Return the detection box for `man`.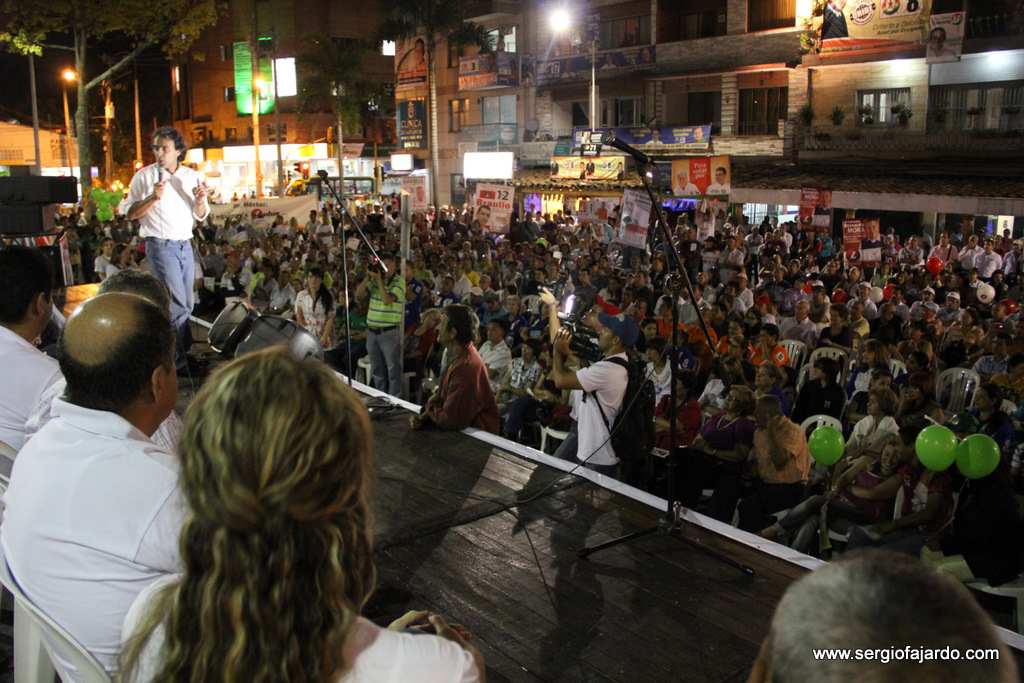
rect(552, 306, 642, 482).
